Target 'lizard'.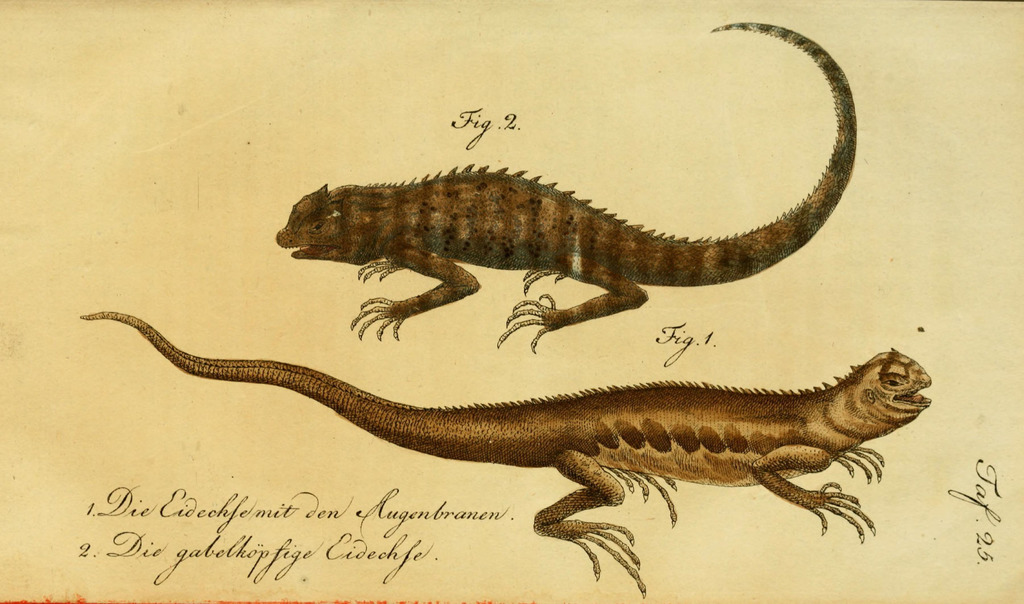
Target region: crop(143, 323, 949, 596).
